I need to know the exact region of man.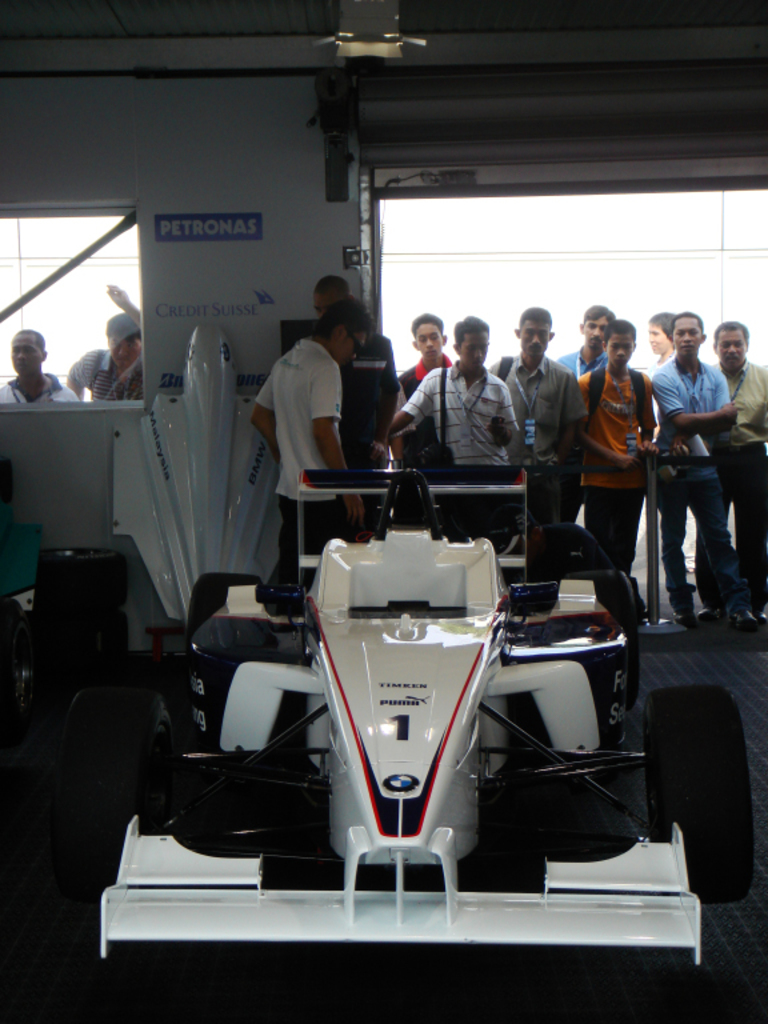
Region: rect(0, 329, 81, 403).
